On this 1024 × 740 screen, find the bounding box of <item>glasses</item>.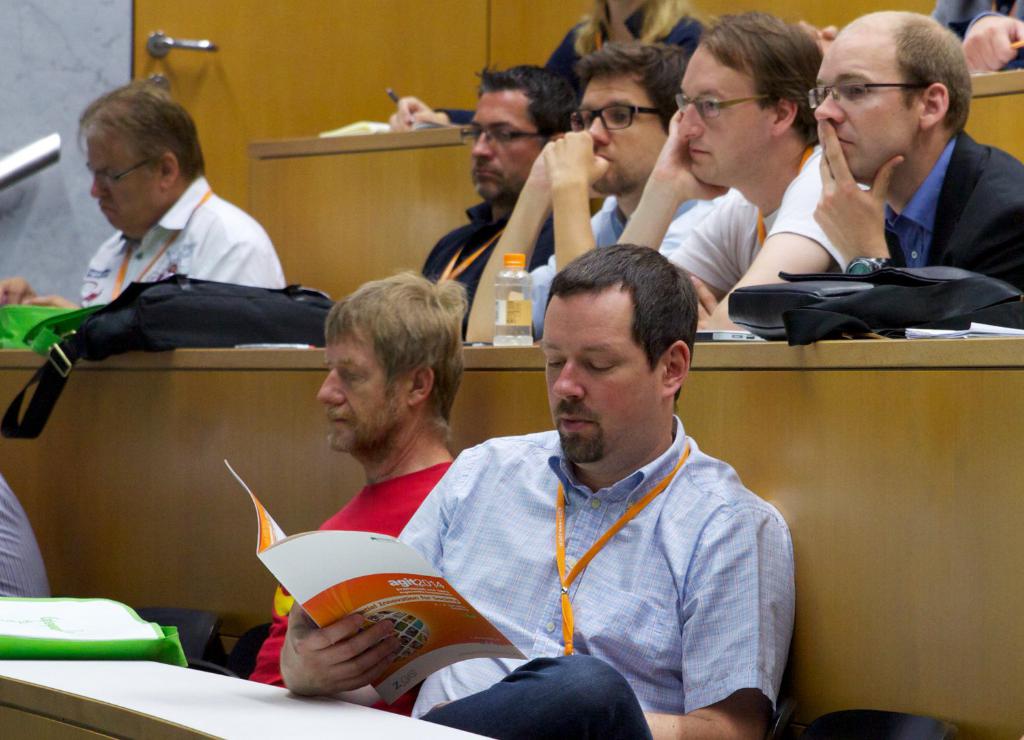
Bounding box: 821:62:956:115.
